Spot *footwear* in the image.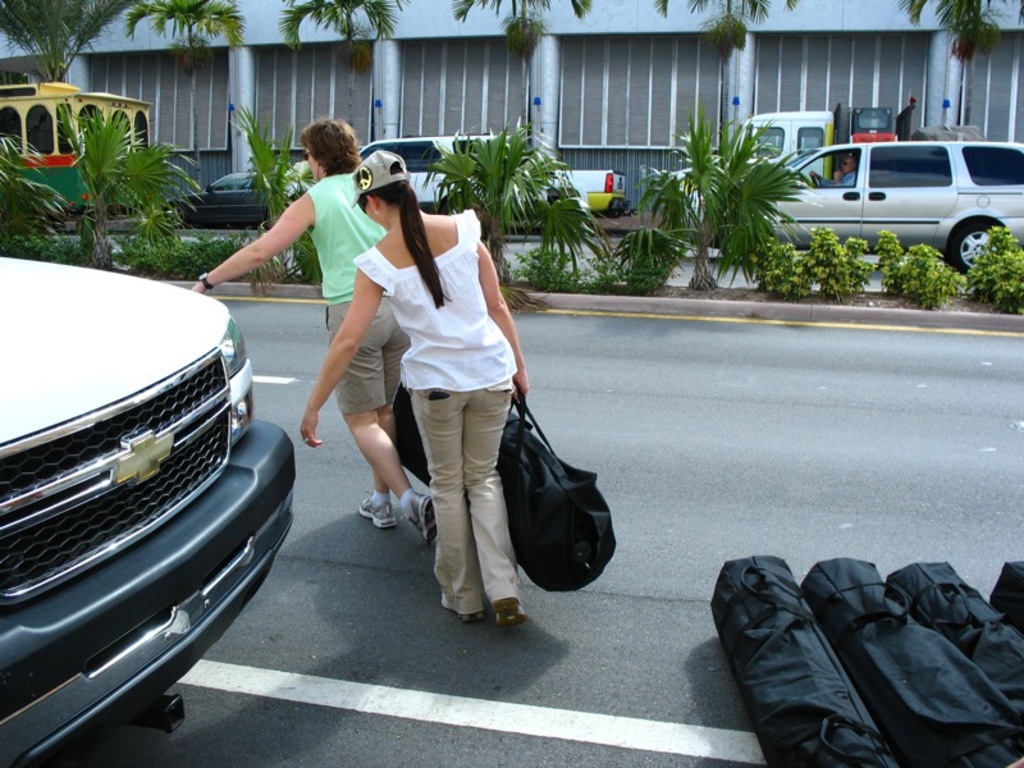
*footwear* found at <region>490, 596, 527, 627</region>.
